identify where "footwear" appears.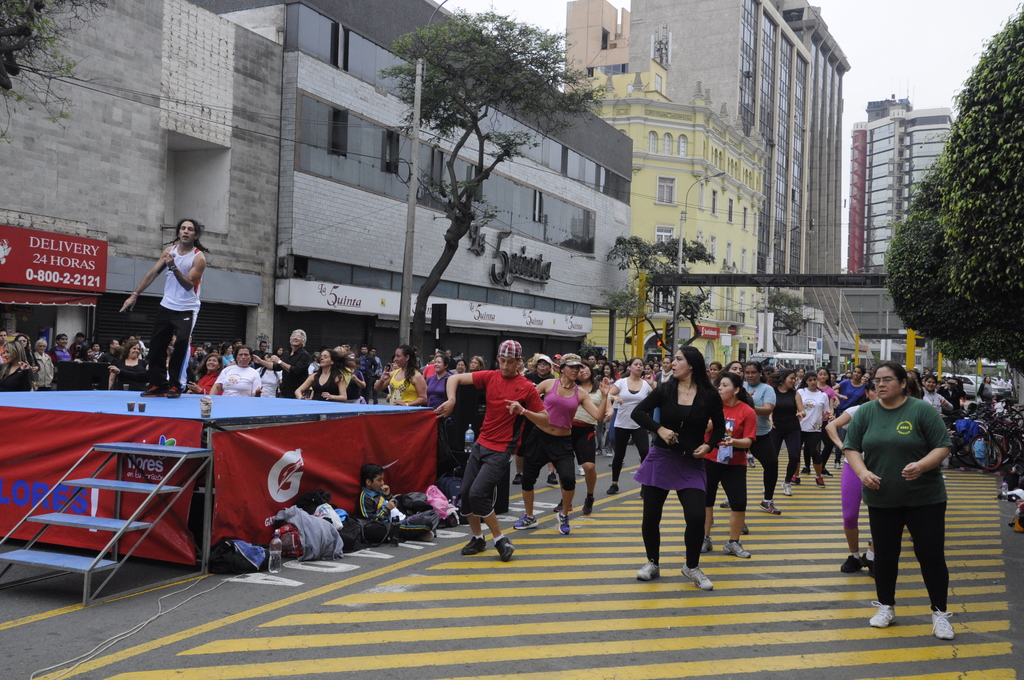
Appears at rect(514, 518, 534, 527).
